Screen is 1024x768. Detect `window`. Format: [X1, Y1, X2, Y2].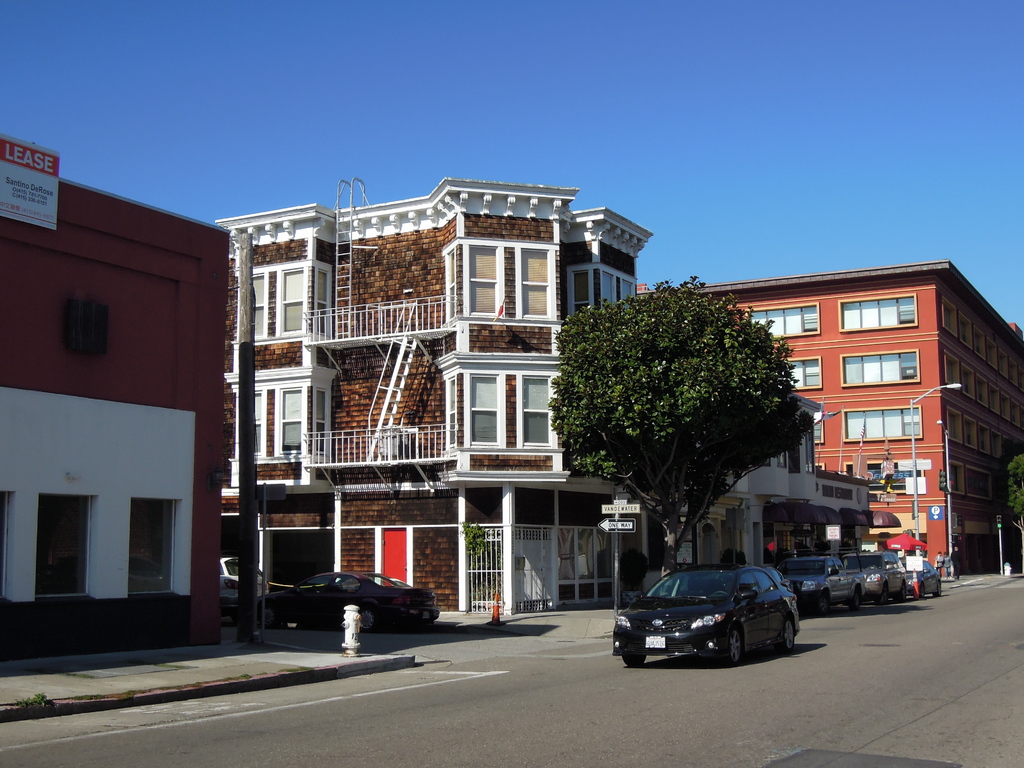
[842, 403, 929, 444].
